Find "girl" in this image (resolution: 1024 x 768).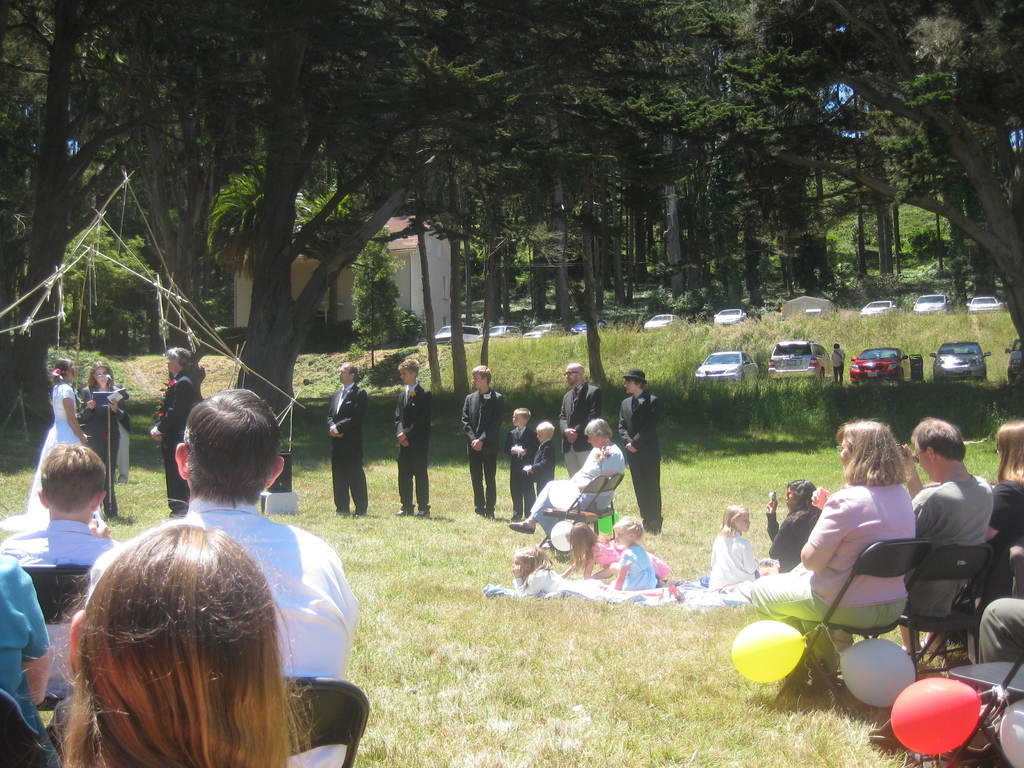
bbox(0, 358, 88, 526).
